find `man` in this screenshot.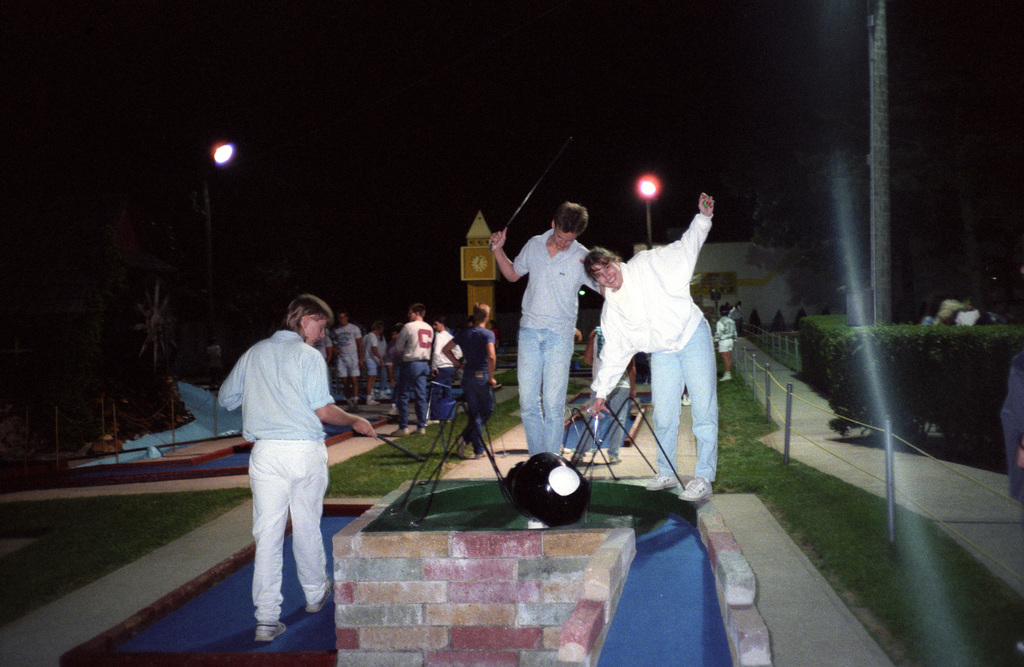
The bounding box for `man` is pyautogui.locateOnScreen(356, 323, 380, 400).
